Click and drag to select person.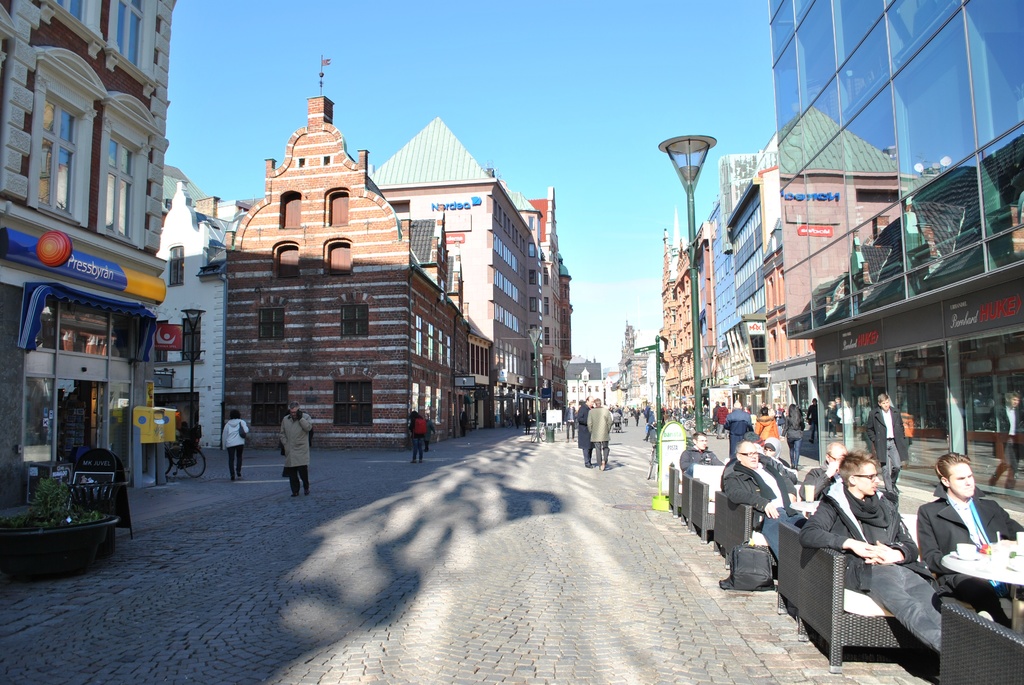
Selection: (x1=680, y1=434, x2=715, y2=472).
